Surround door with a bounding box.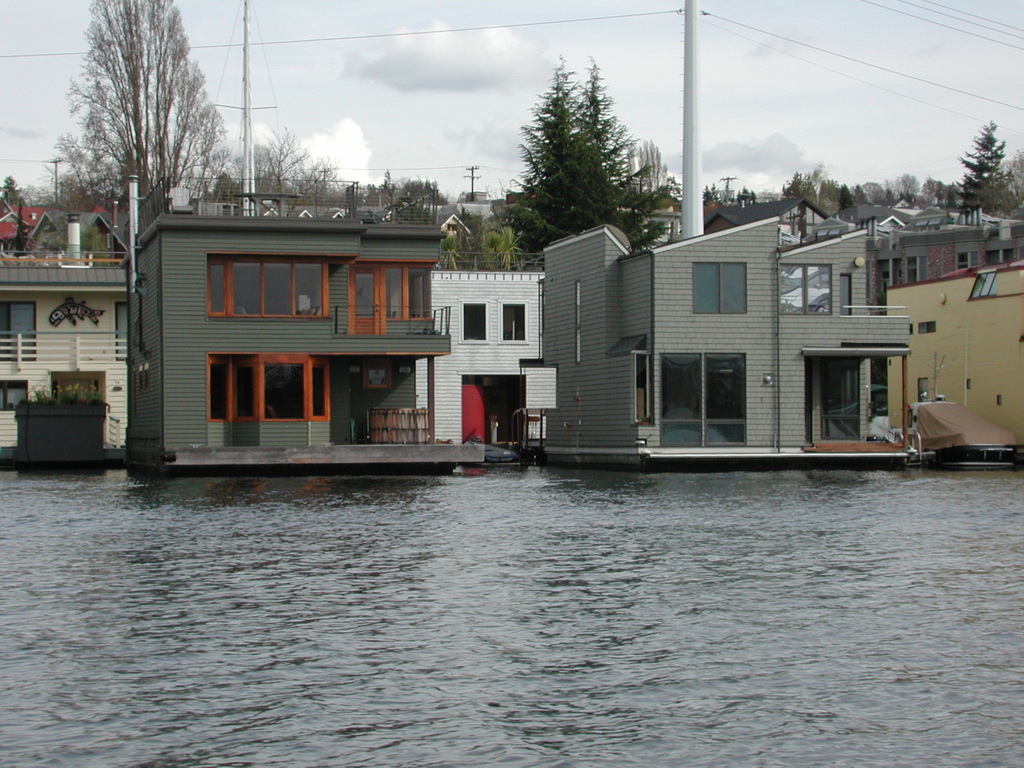
(658, 354, 748, 450).
